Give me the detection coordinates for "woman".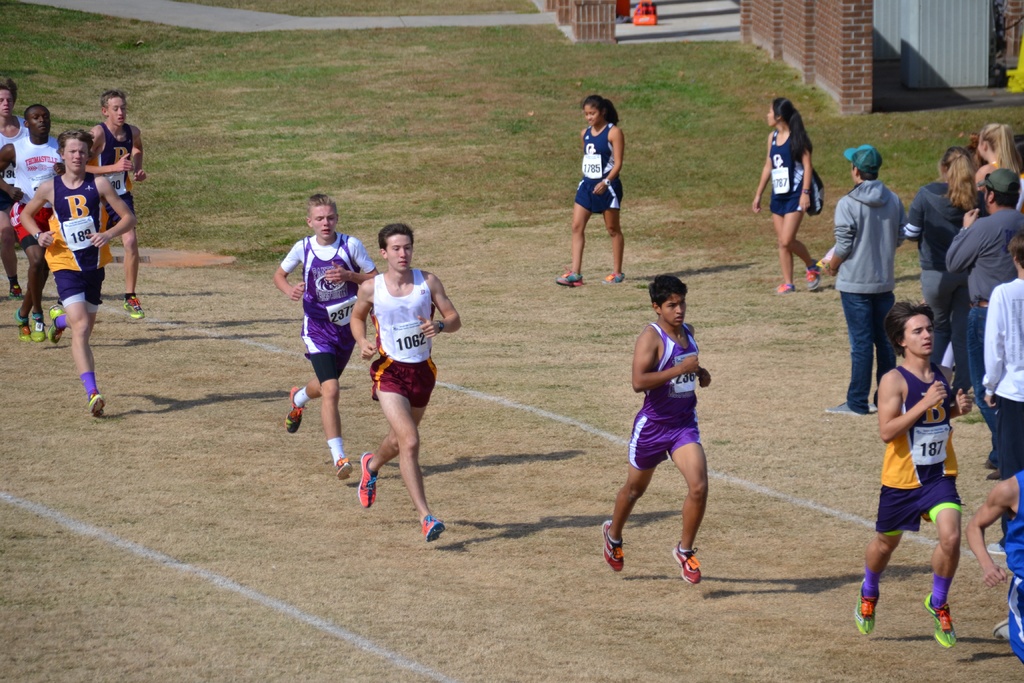
908:147:986:395.
